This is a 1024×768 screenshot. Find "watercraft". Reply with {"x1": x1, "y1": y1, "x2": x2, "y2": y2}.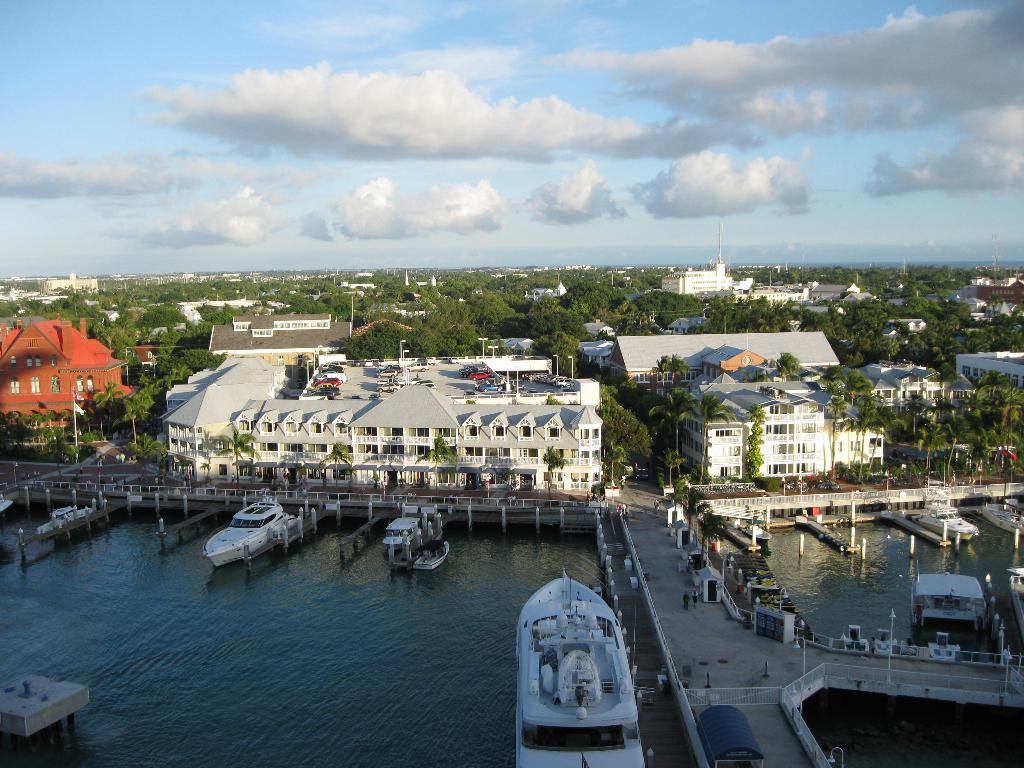
{"x1": 516, "y1": 568, "x2": 650, "y2": 767}.
